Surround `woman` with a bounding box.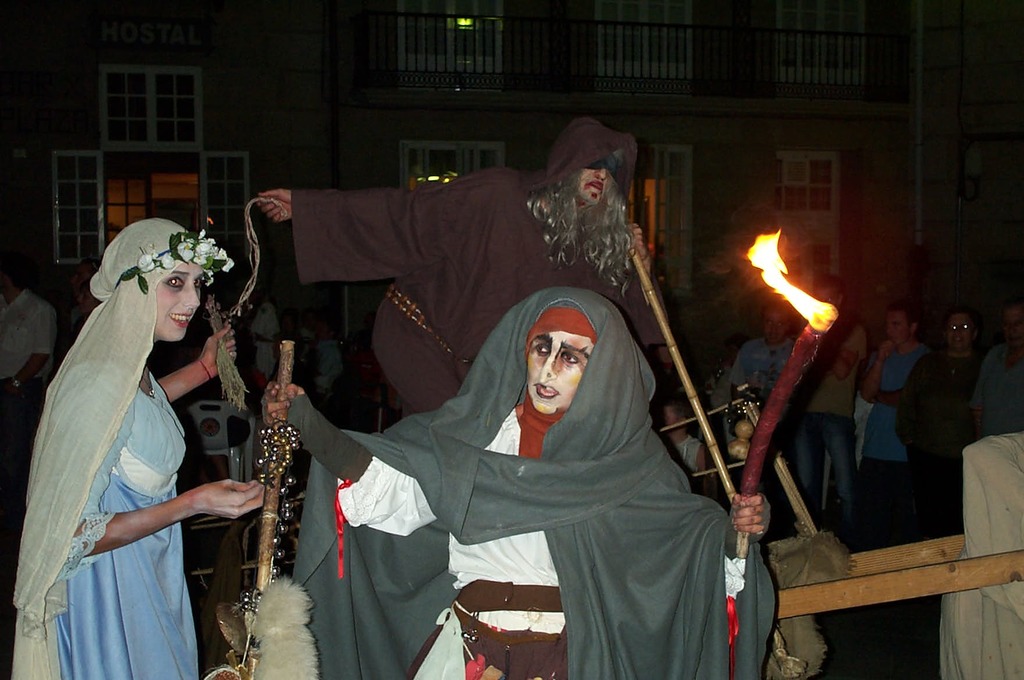
bbox=[260, 287, 770, 679].
